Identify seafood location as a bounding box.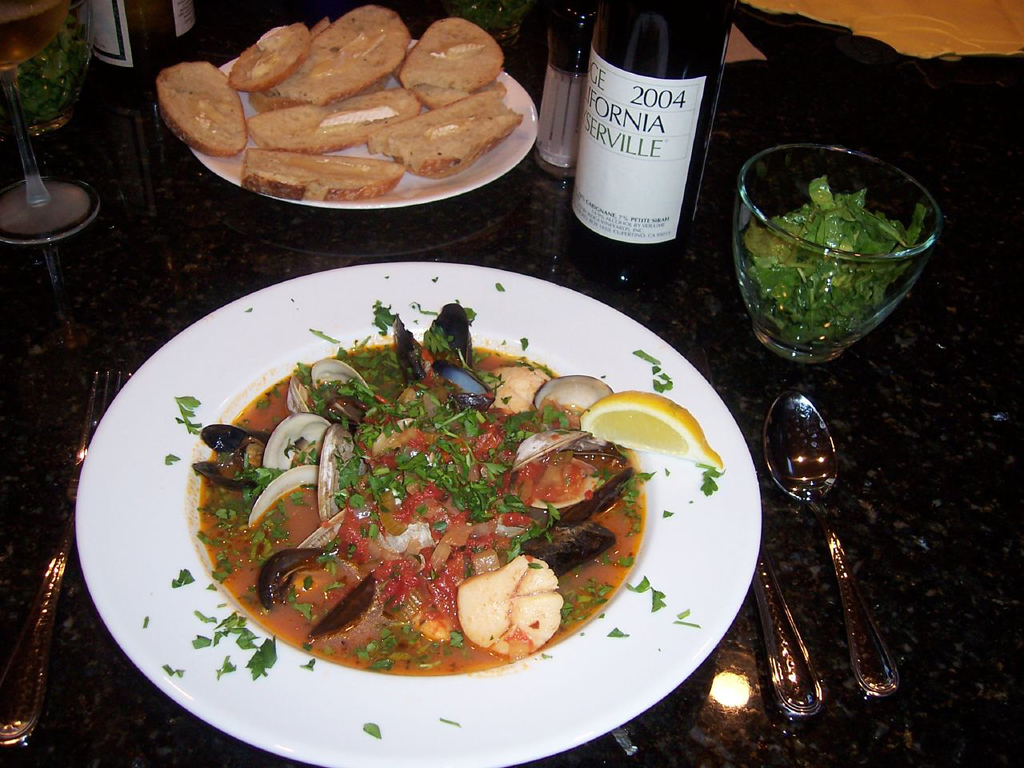
x1=194, y1=325, x2=650, y2=665.
